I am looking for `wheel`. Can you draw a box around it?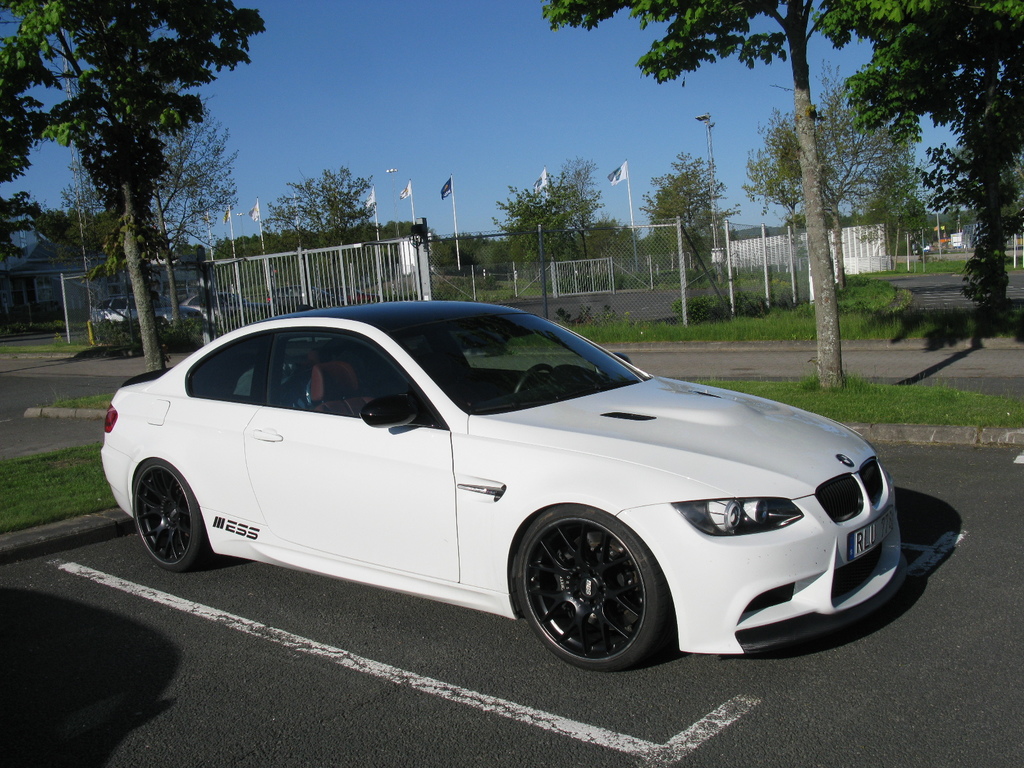
Sure, the bounding box is rect(515, 365, 553, 392).
